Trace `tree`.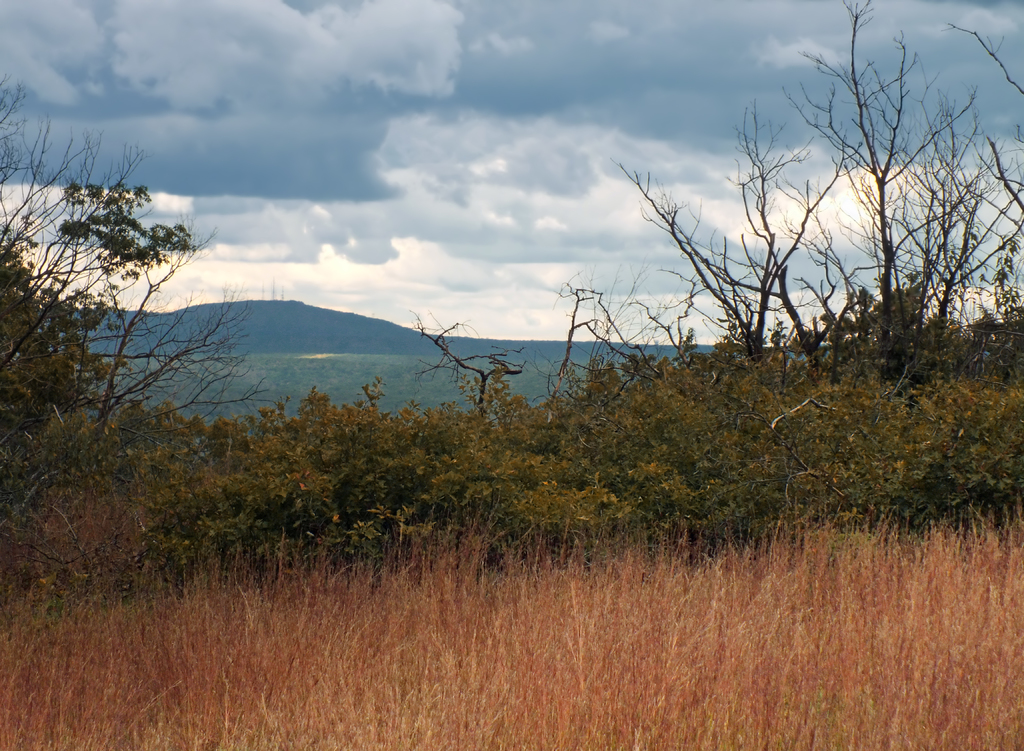
Traced to Rect(401, 304, 540, 424).
